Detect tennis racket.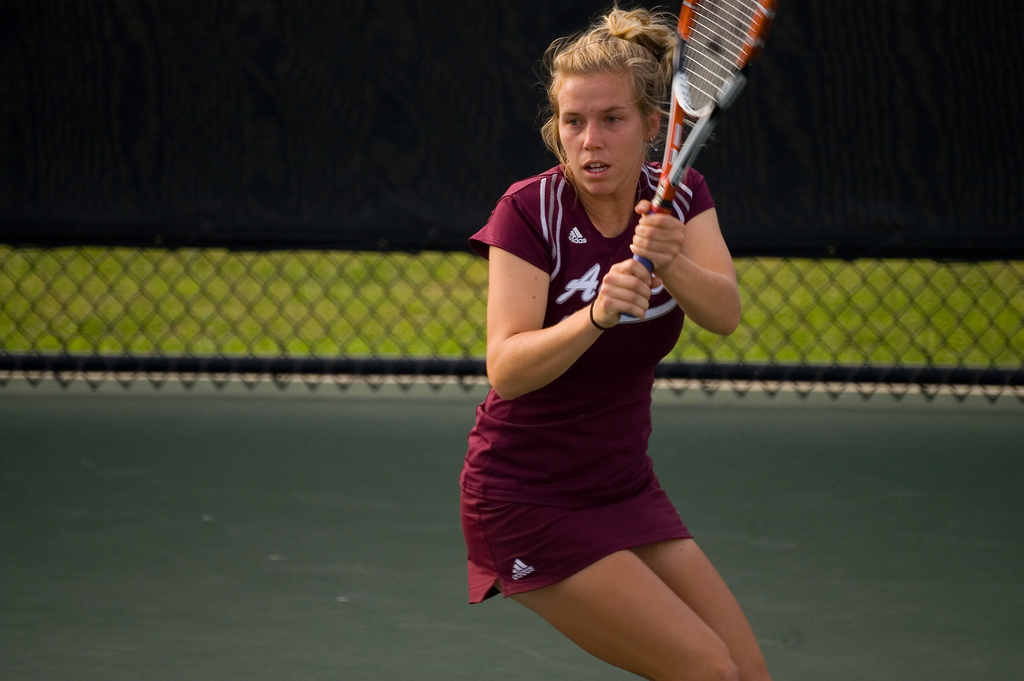
Detected at box(616, 0, 781, 318).
